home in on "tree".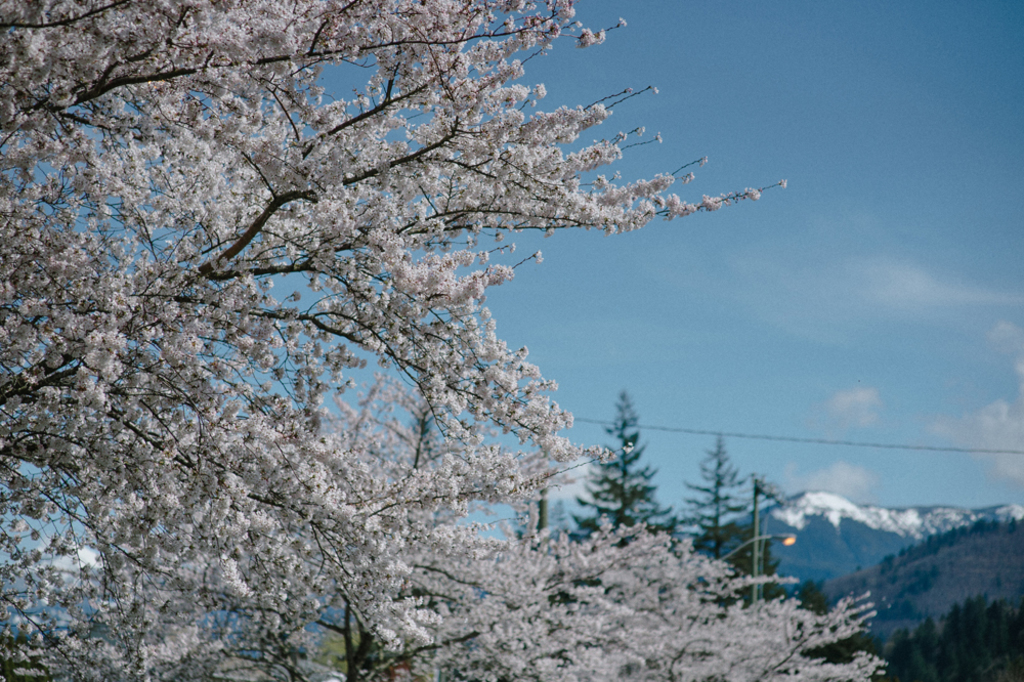
Homed in at 0,0,791,681.
